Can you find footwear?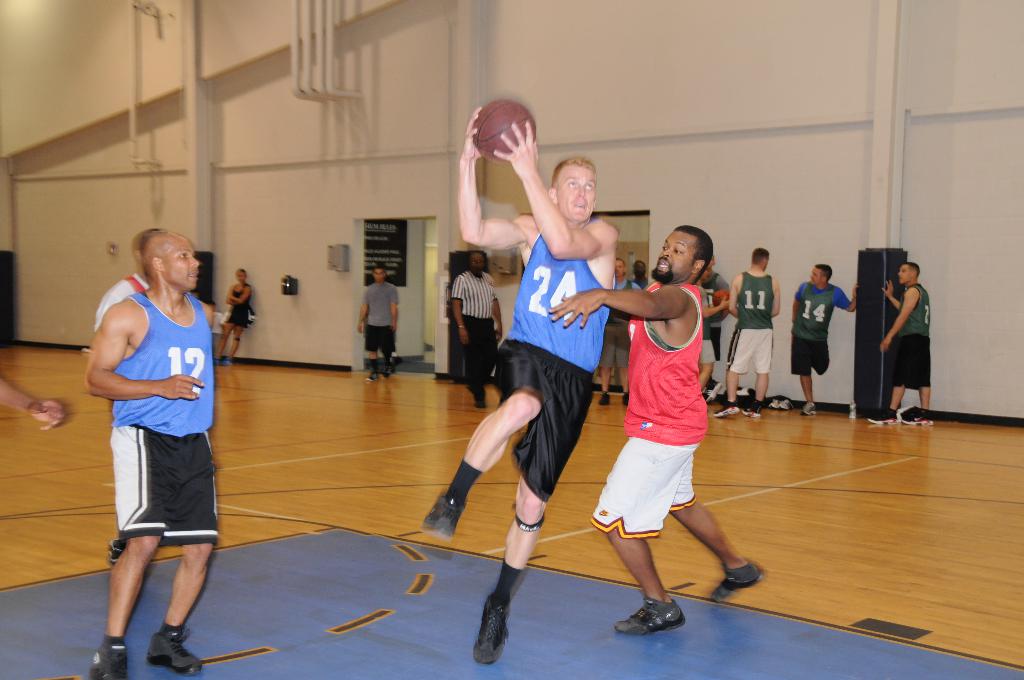
Yes, bounding box: Rect(422, 497, 465, 540).
